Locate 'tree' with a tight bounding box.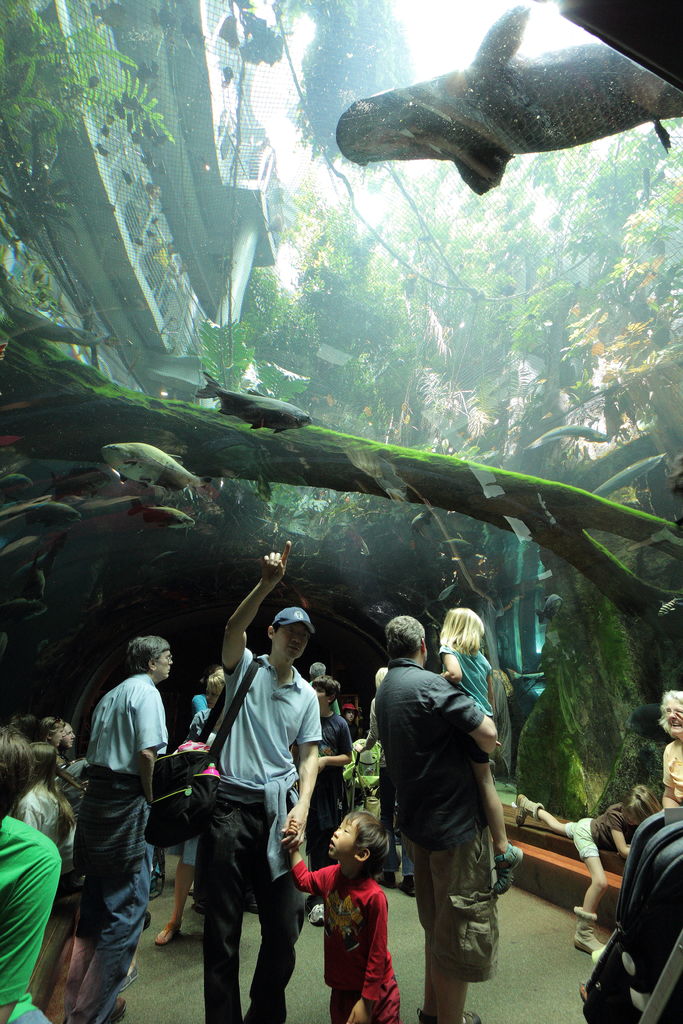
Rect(218, 207, 422, 522).
